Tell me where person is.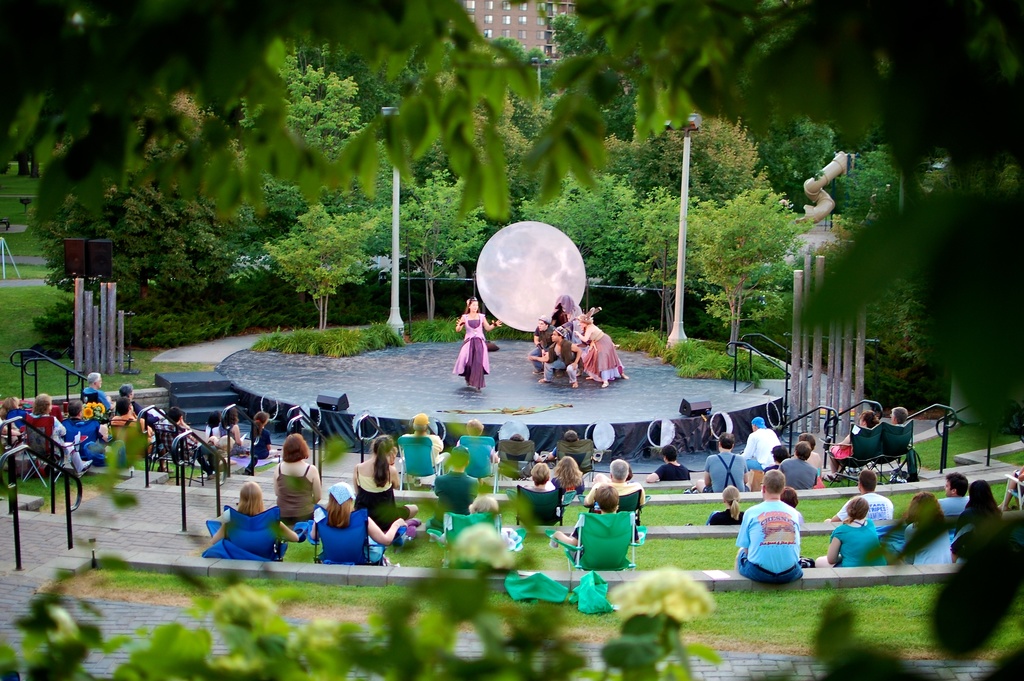
person is at (307,477,407,561).
